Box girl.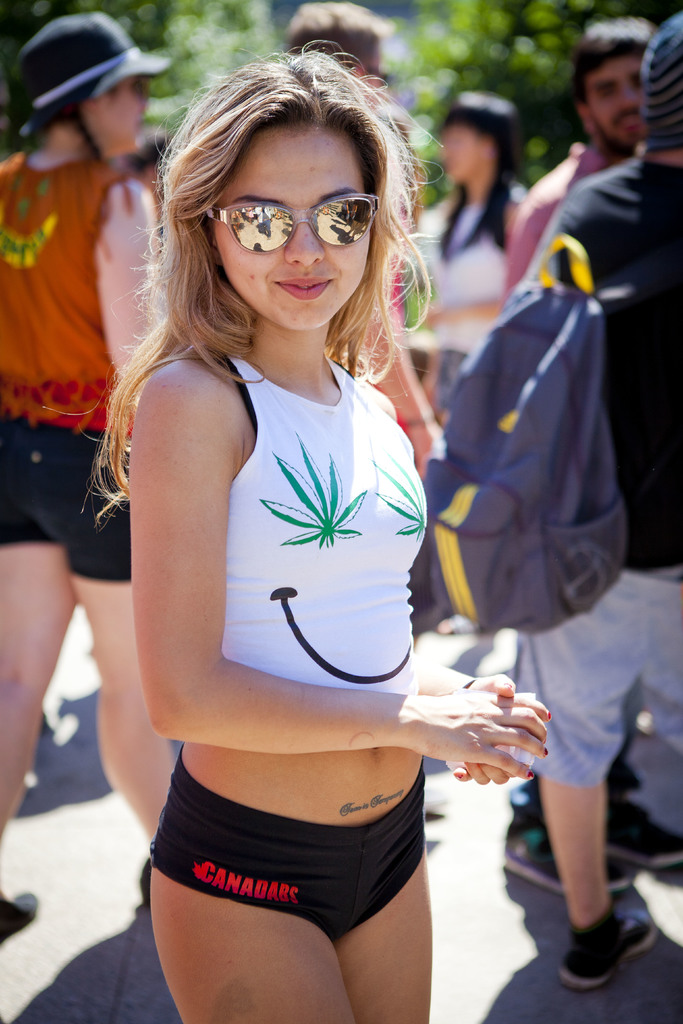
box=[40, 27, 551, 1023].
